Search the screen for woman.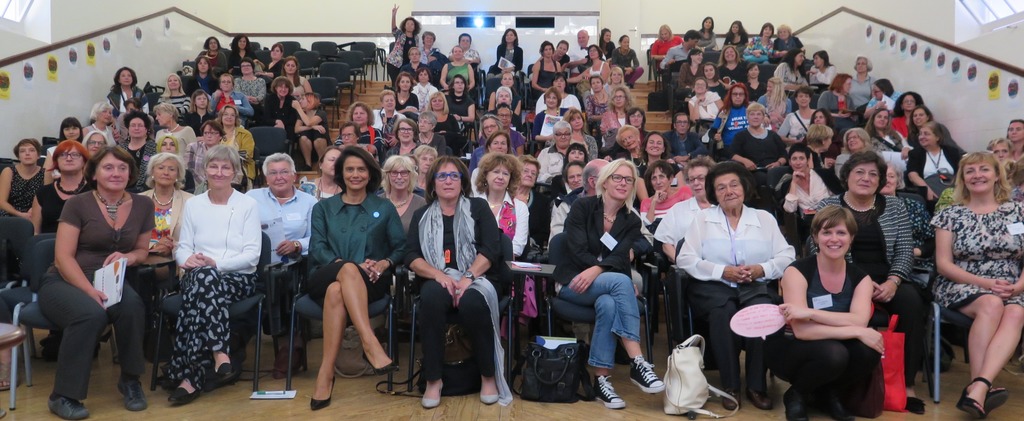
Found at x1=564 y1=40 x2=611 y2=103.
